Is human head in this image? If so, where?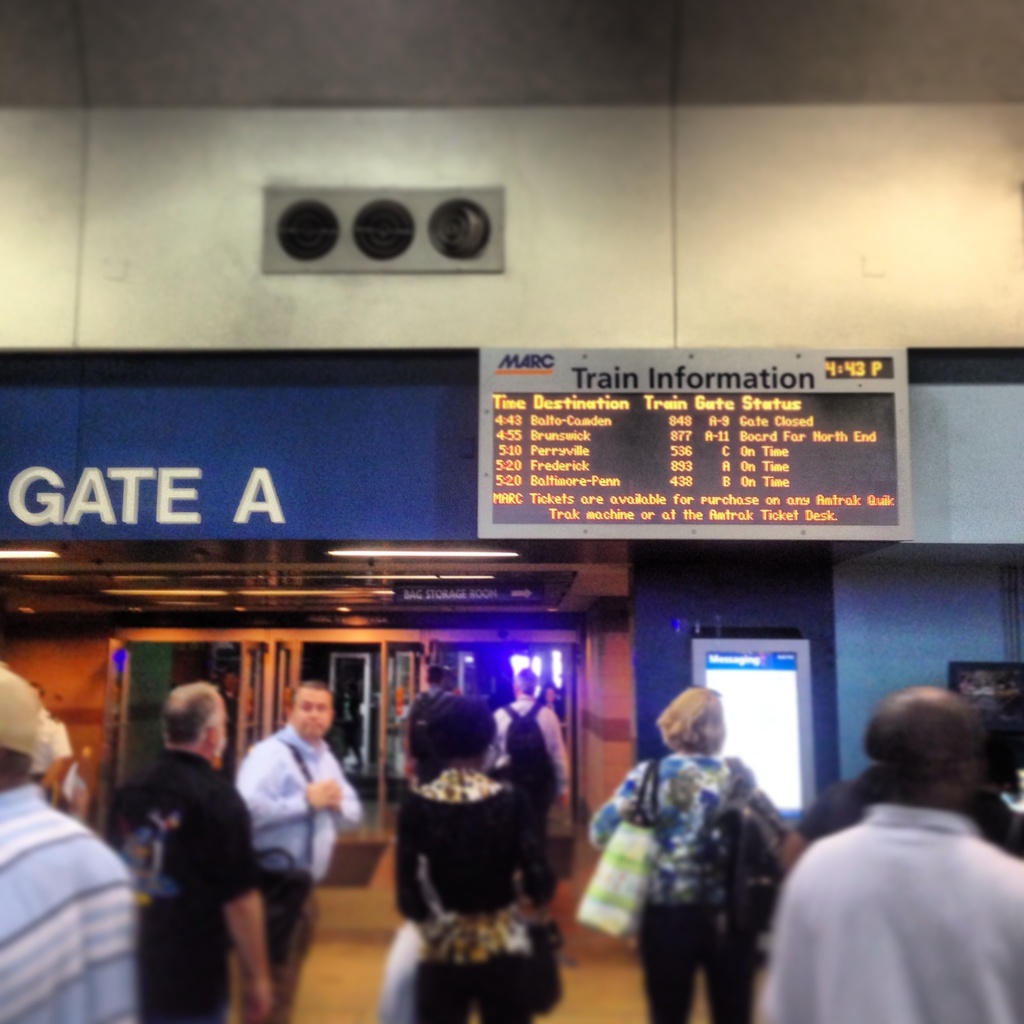
Yes, at {"left": 652, "top": 686, "right": 726, "bottom": 758}.
